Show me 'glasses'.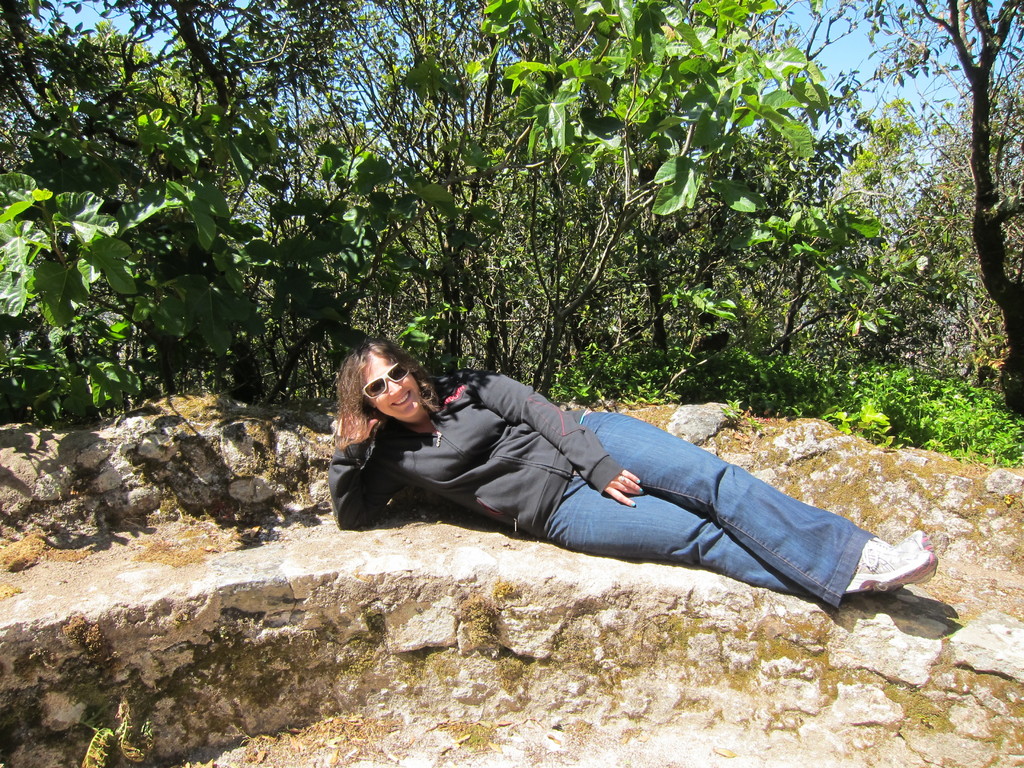
'glasses' is here: (361,365,409,400).
